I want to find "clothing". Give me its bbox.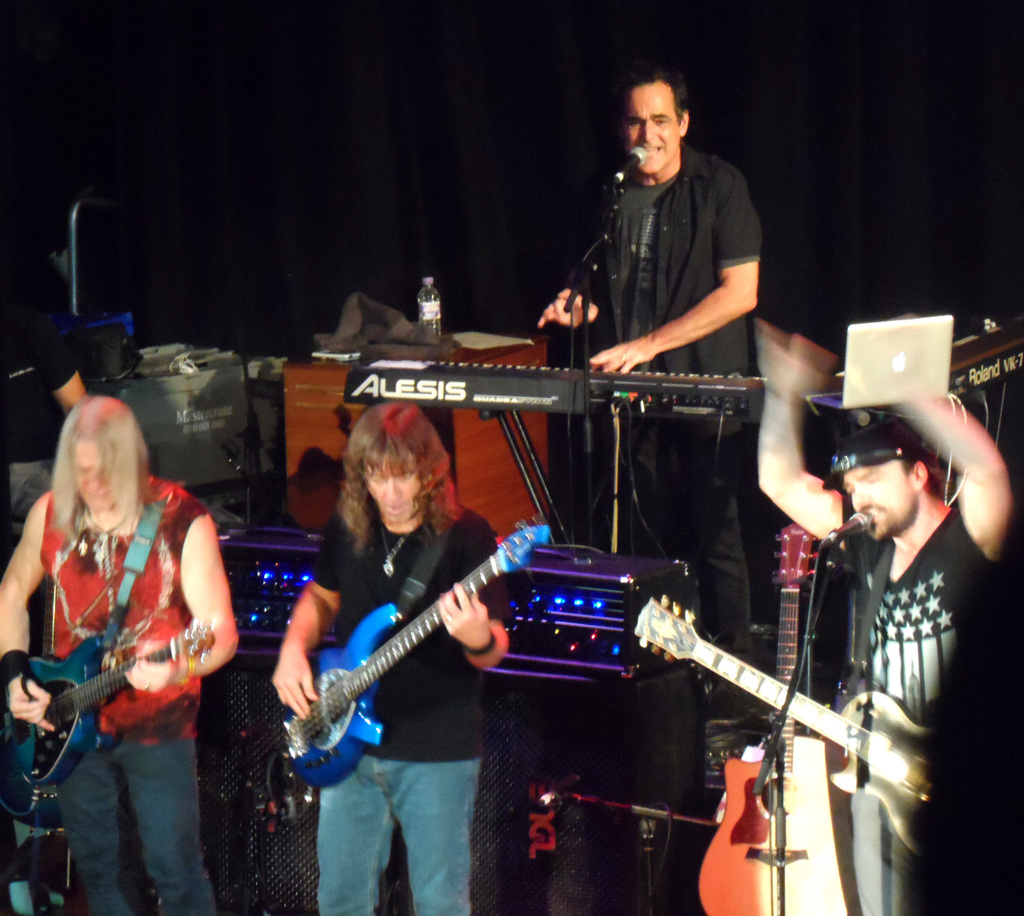
locate(552, 154, 767, 663).
